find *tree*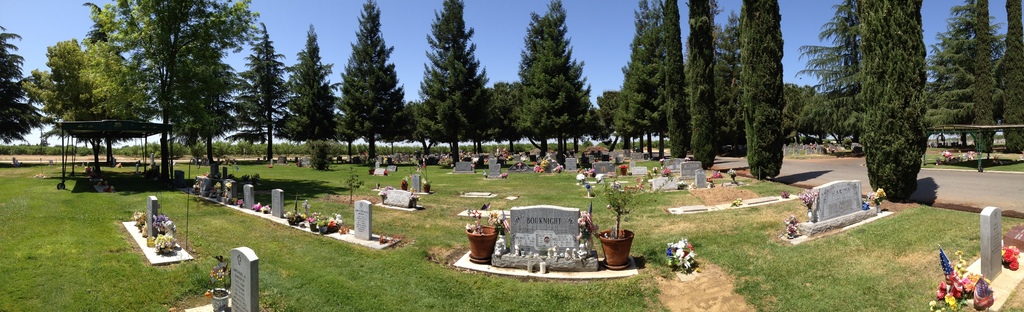
{"left": 0, "top": 19, "right": 56, "bottom": 176}
